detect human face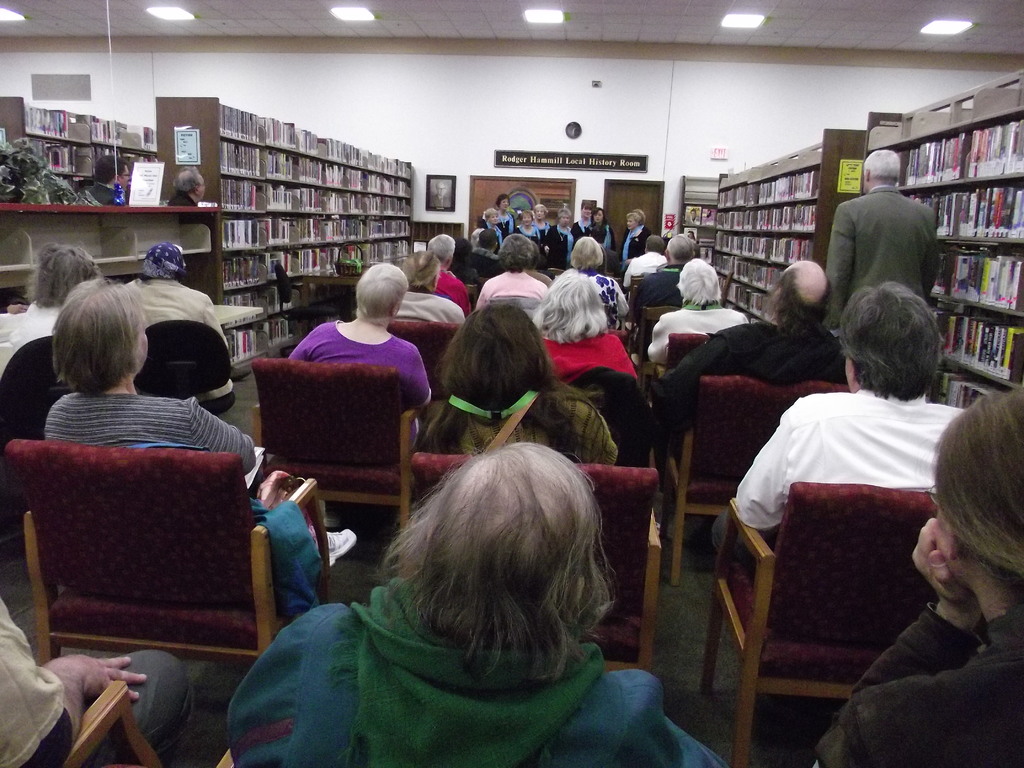
bbox=(685, 230, 695, 240)
